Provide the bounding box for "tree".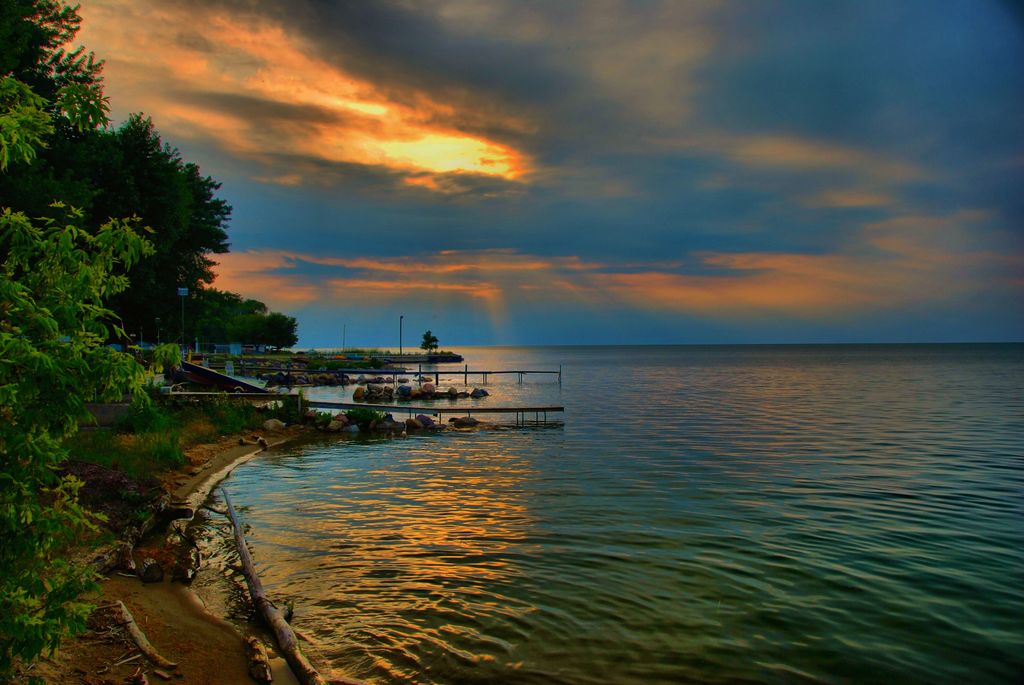
BBox(419, 328, 439, 354).
